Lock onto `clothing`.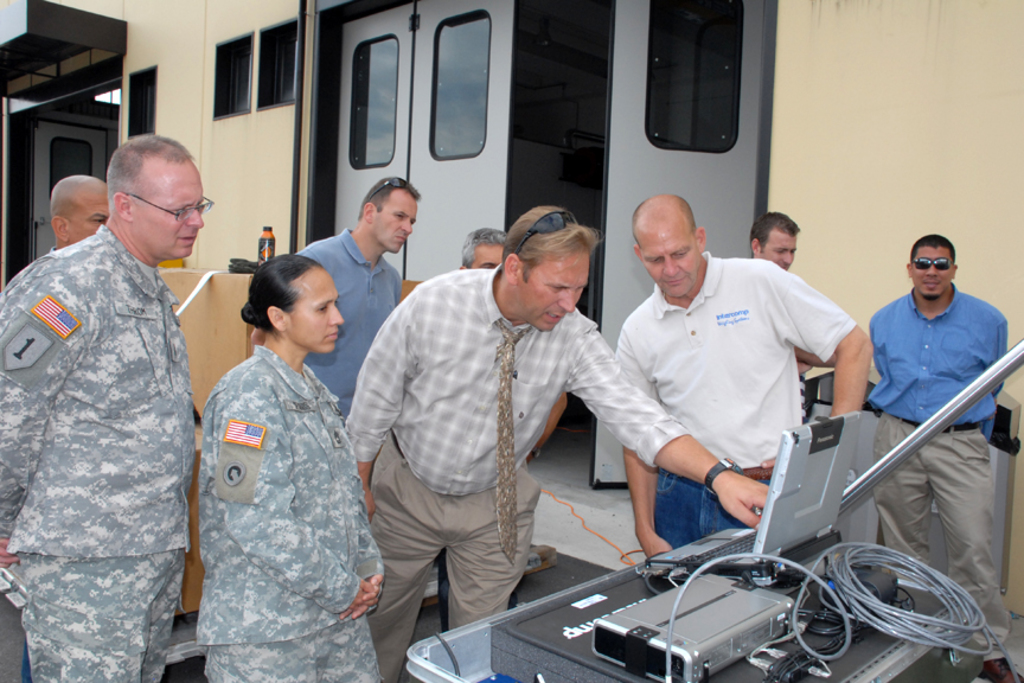
Locked: x1=346 y1=266 x2=692 y2=682.
